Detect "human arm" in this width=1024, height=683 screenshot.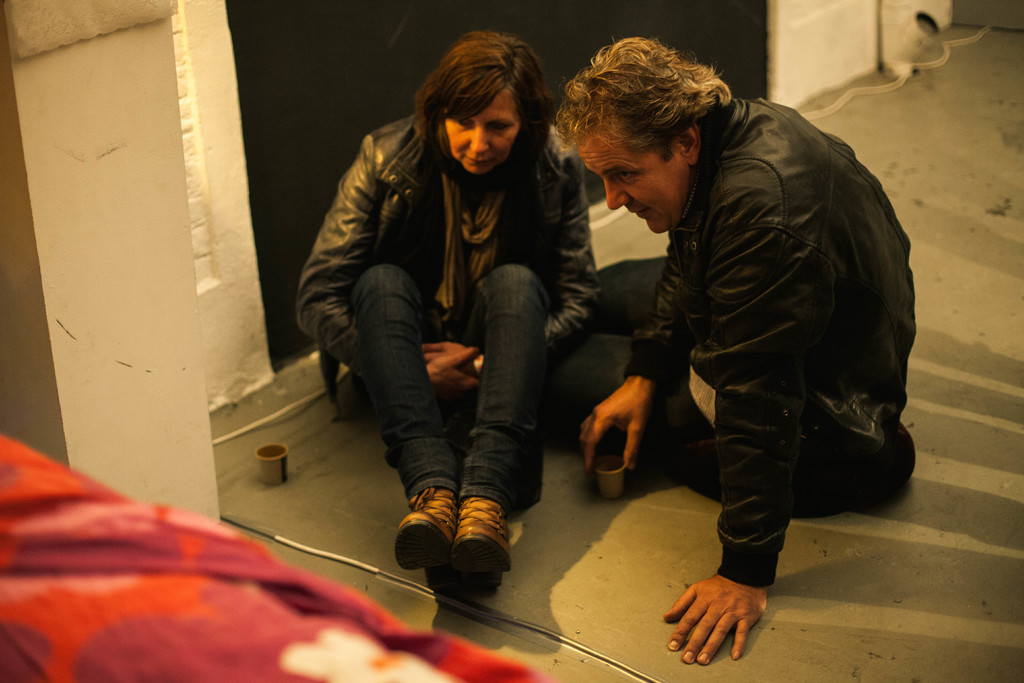
Detection: {"x1": 570, "y1": 231, "x2": 693, "y2": 472}.
